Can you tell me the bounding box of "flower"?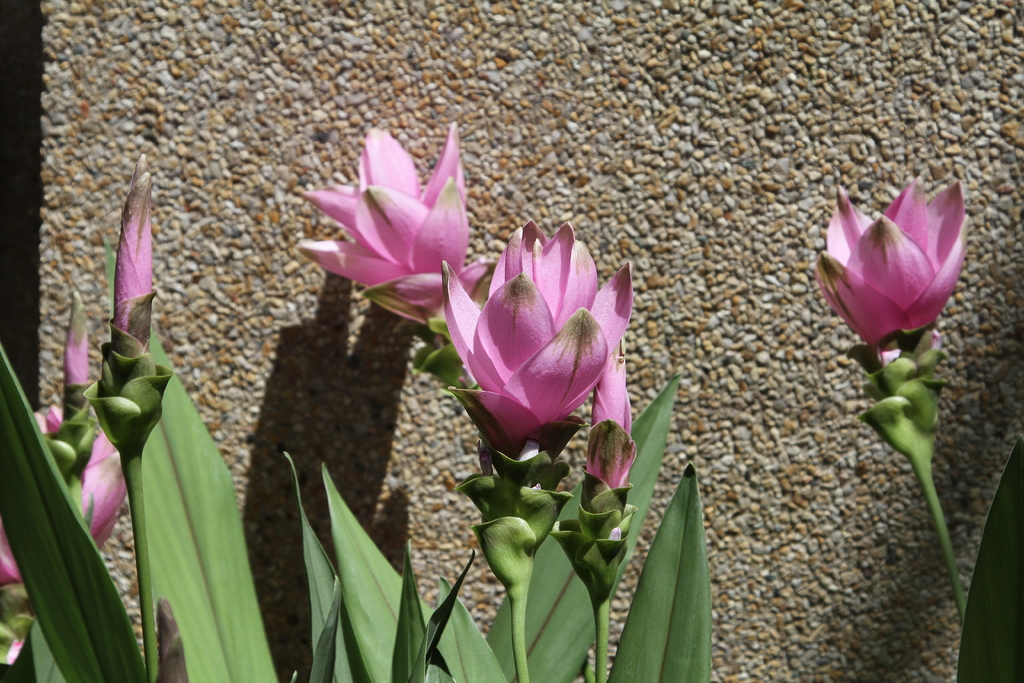
(left=823, top=178, right=980, bottom=367).
